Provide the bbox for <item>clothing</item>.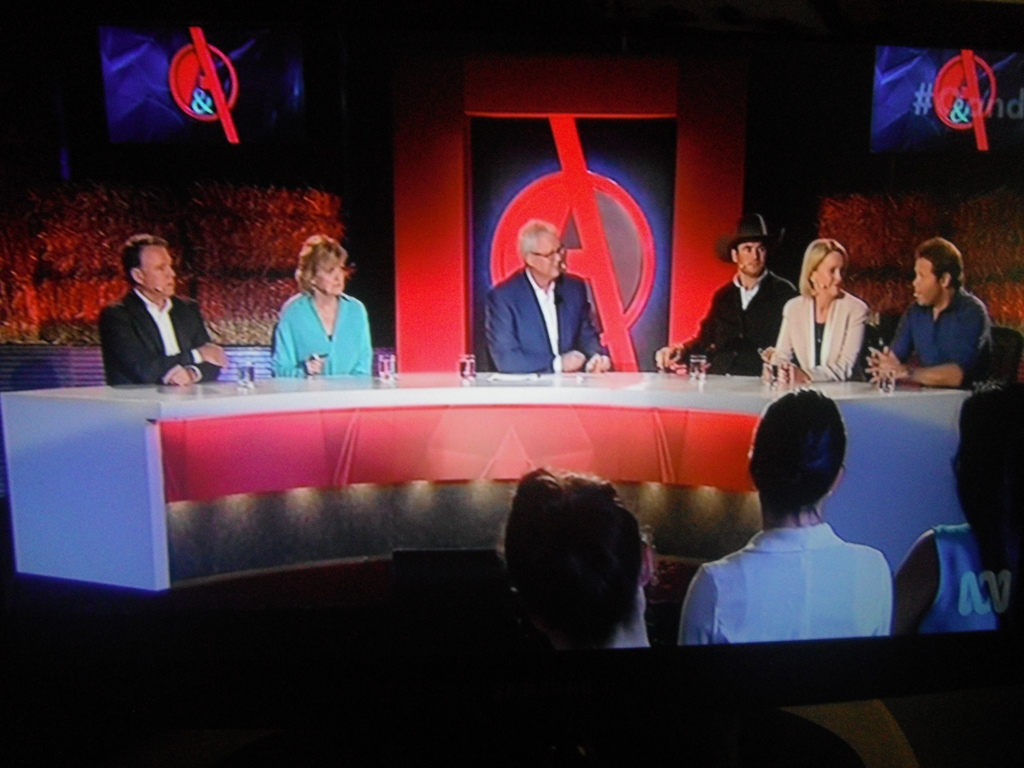
box(682, 521, 891, 644).
